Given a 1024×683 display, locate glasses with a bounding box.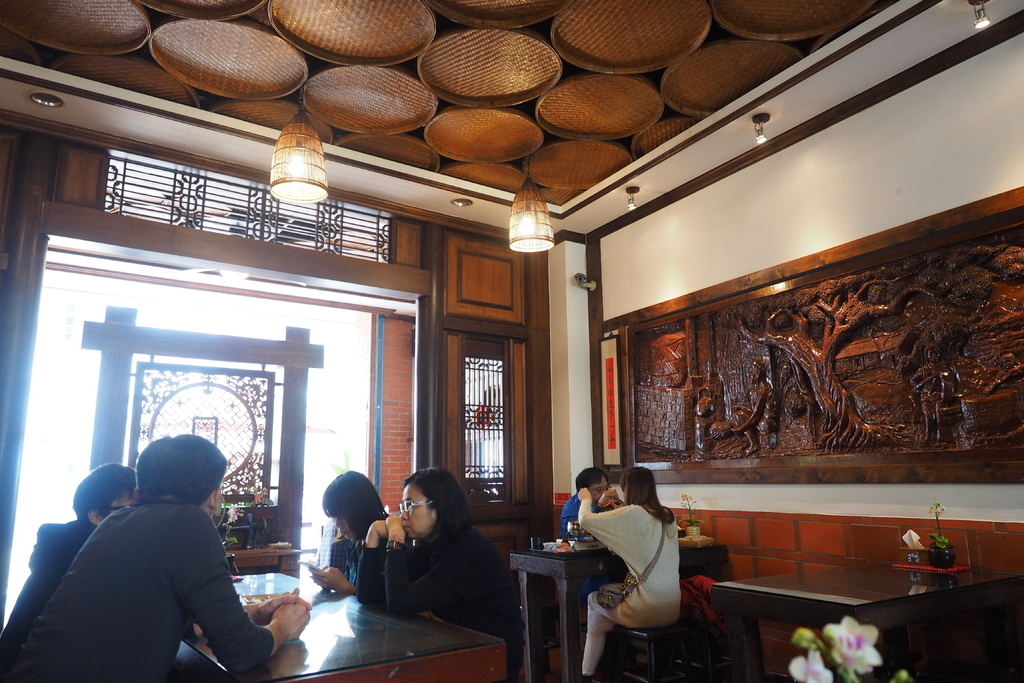
Located: 100,506,125,513.
